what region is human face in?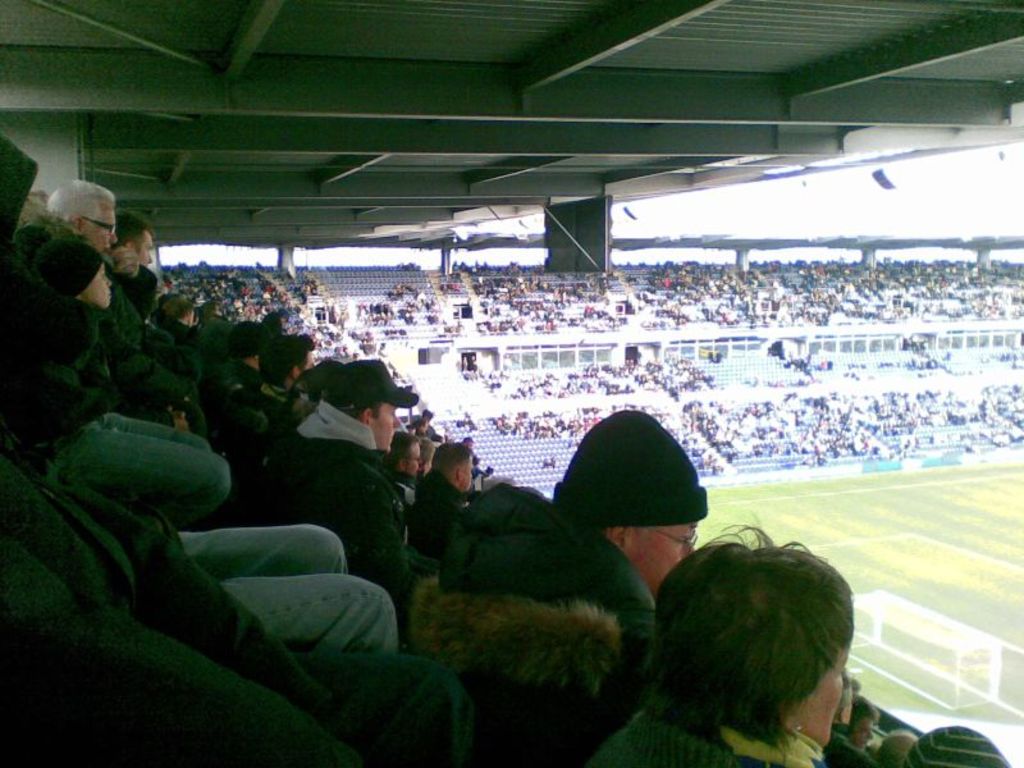
x1=83, y1=202, x2=119, y2=252.
